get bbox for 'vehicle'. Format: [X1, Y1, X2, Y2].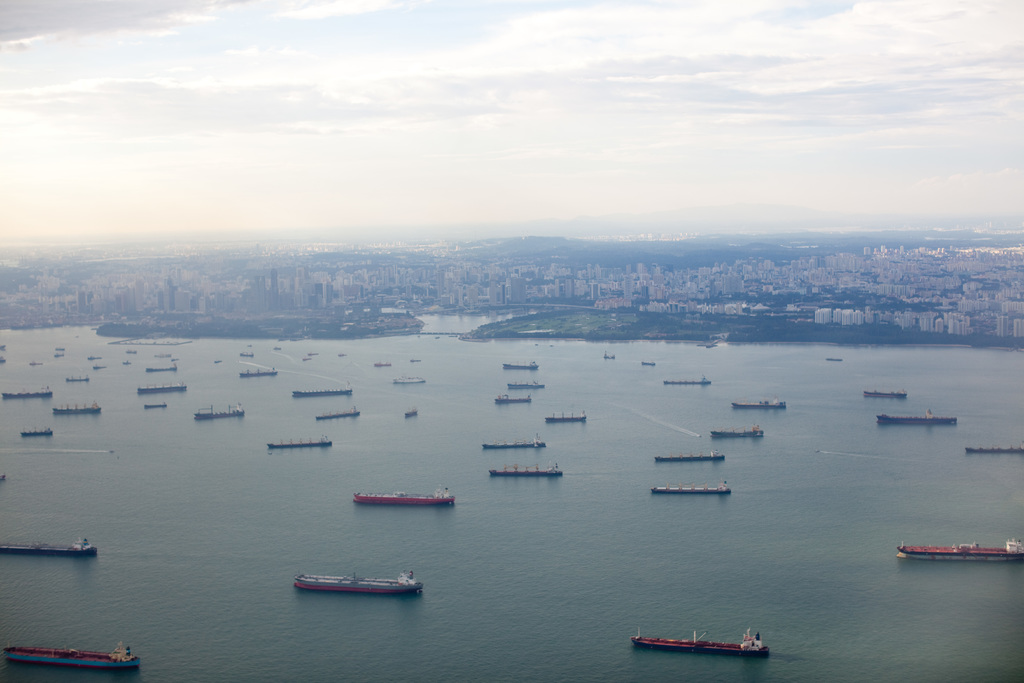
[633, 626, 770, 658].
